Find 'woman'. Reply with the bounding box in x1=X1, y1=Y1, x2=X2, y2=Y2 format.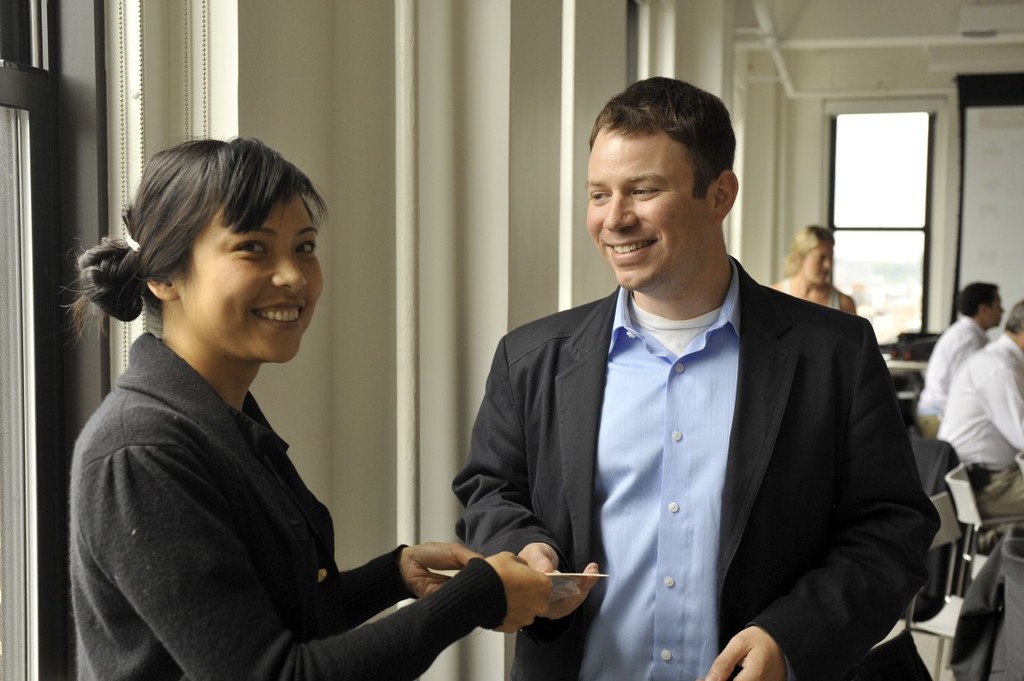
x1=56, y1=122, x2=452, y2=680.
